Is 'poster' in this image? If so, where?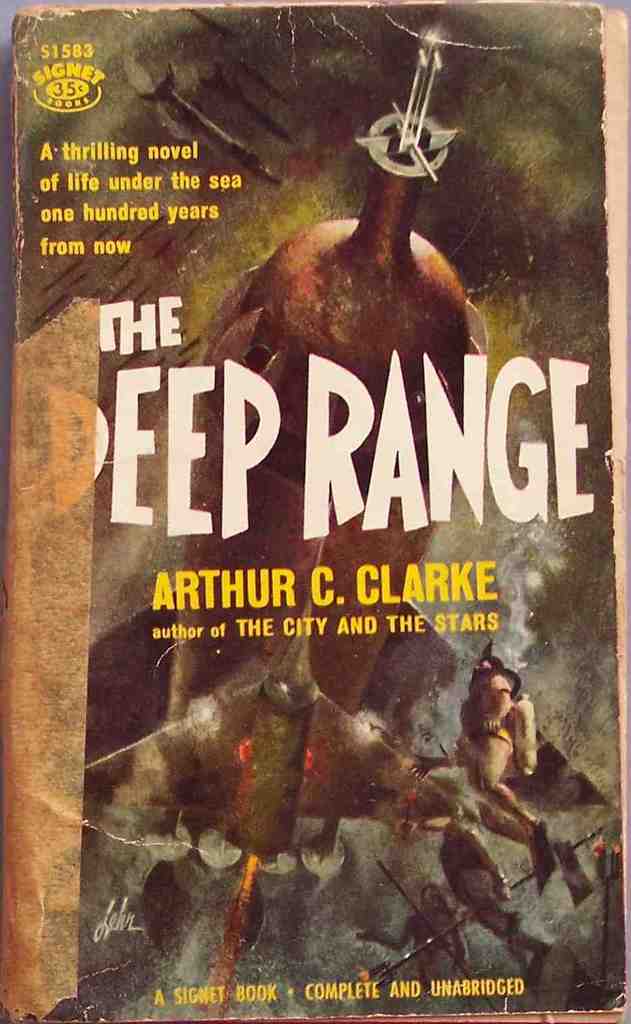
Yes, at locate(0, 1, 630, 1023).
